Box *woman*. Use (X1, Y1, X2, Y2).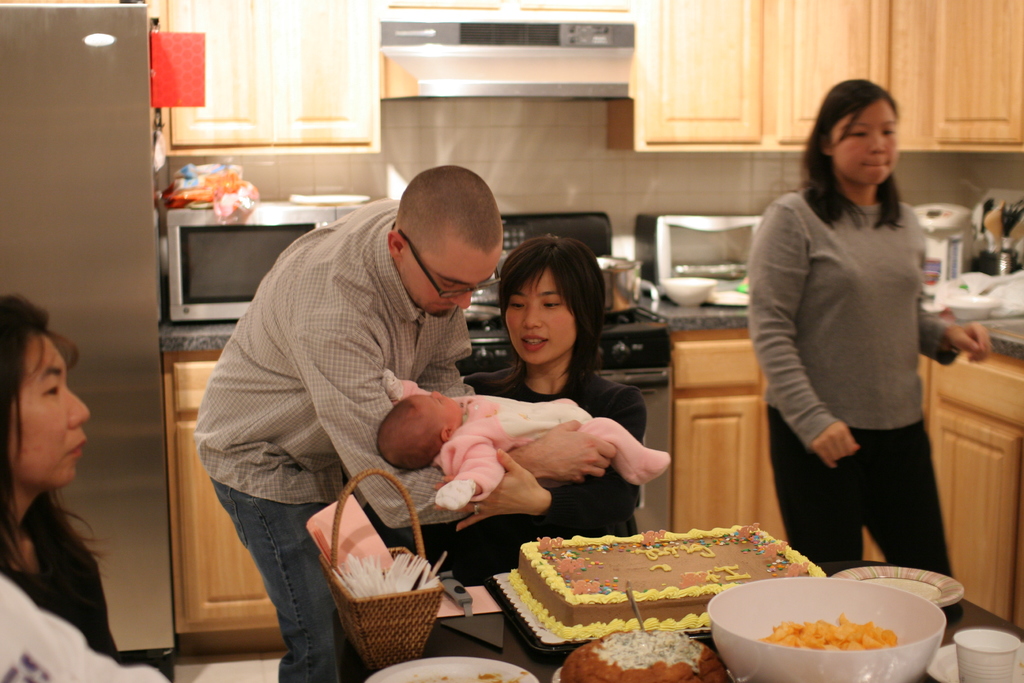
(422, 227, 666, 579).
